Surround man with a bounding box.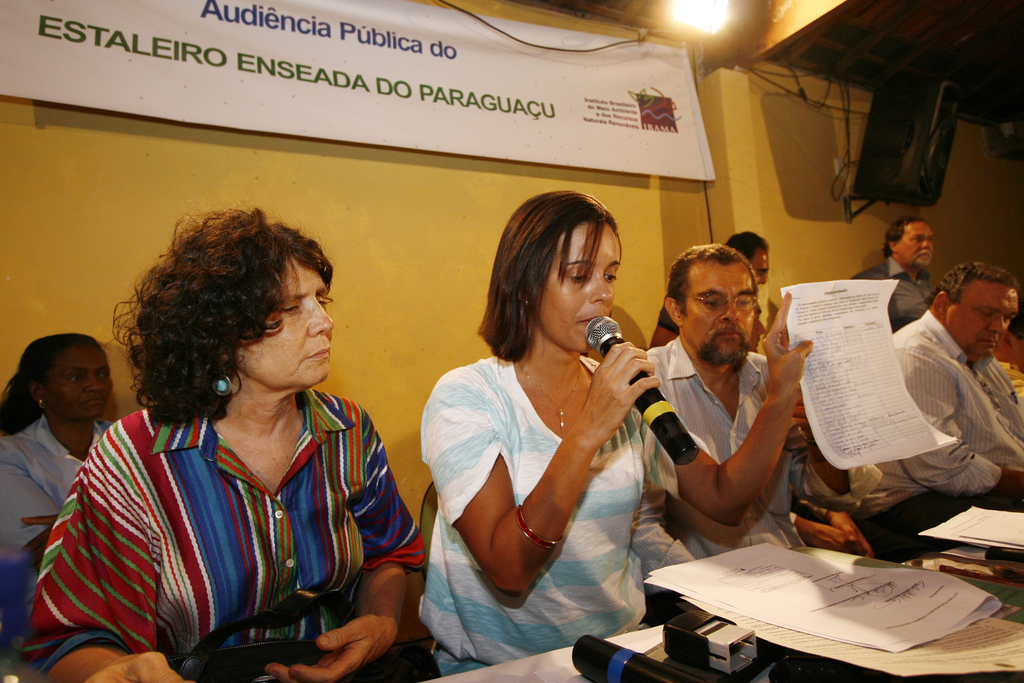
rect(851, 217, 942, 348).
